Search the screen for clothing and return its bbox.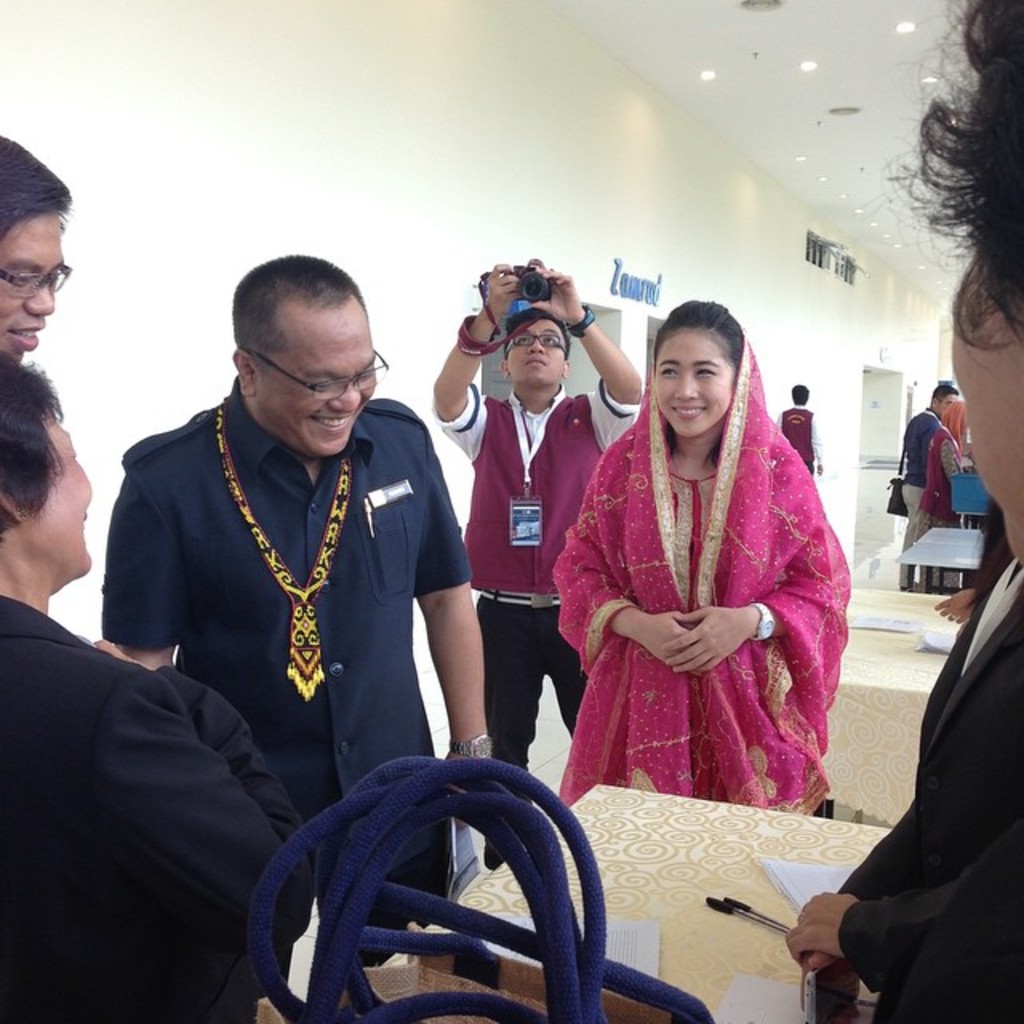
Found: rect(0, 590, 312, 1022).
